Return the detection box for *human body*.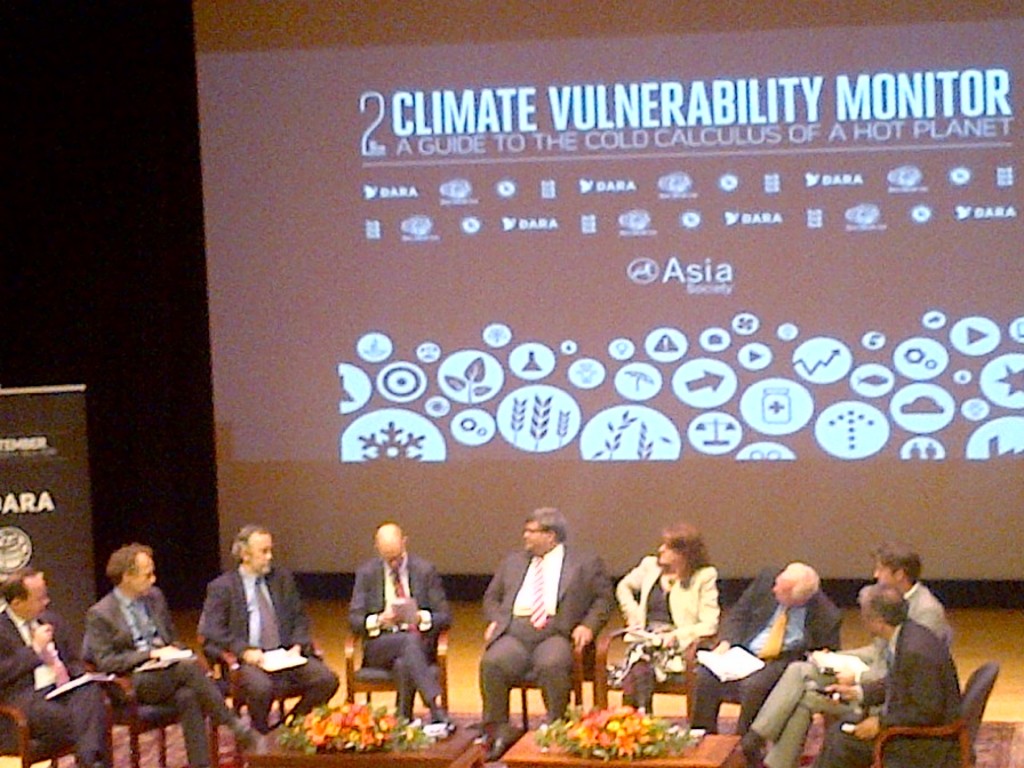
x1=344, y1=522, x2=455, y2=729.
